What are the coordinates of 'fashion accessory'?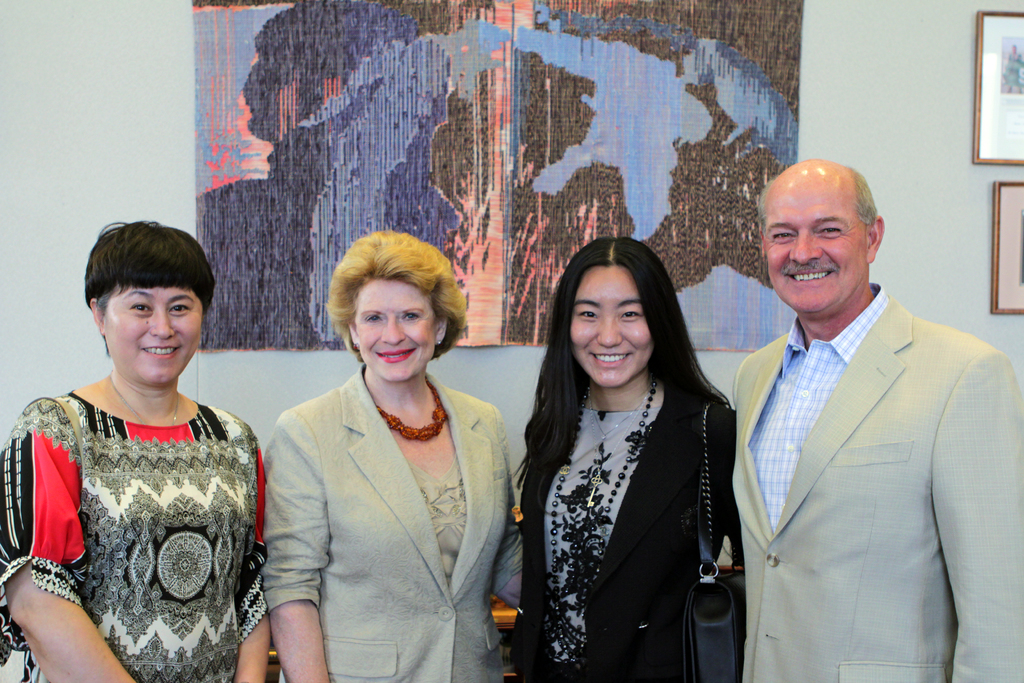
{"left": 349, "top": 342, "right": 360, "bottom": 352}.
